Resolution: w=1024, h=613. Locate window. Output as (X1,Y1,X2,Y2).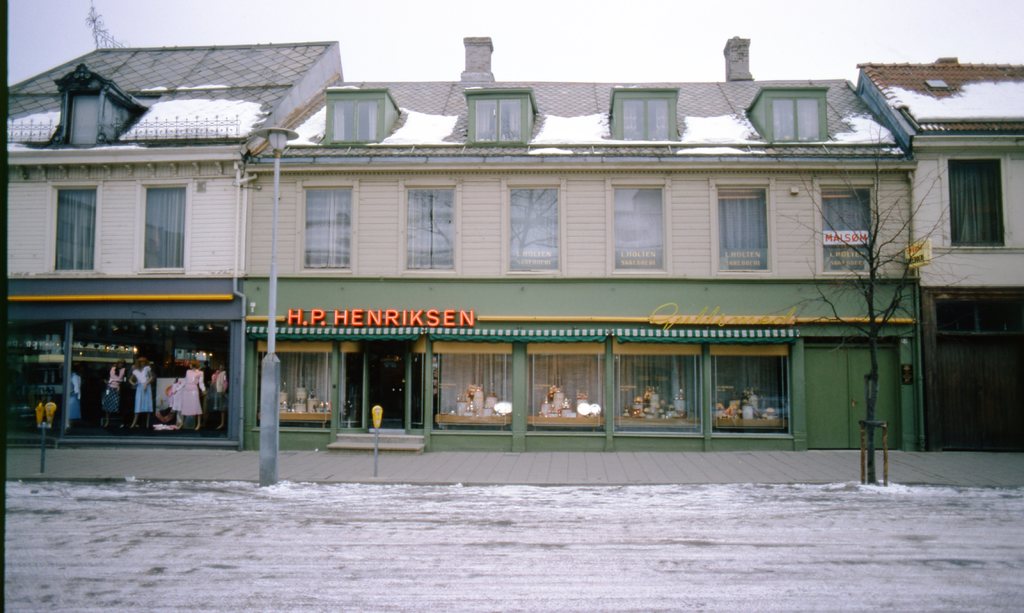
(467,95,530,143).
